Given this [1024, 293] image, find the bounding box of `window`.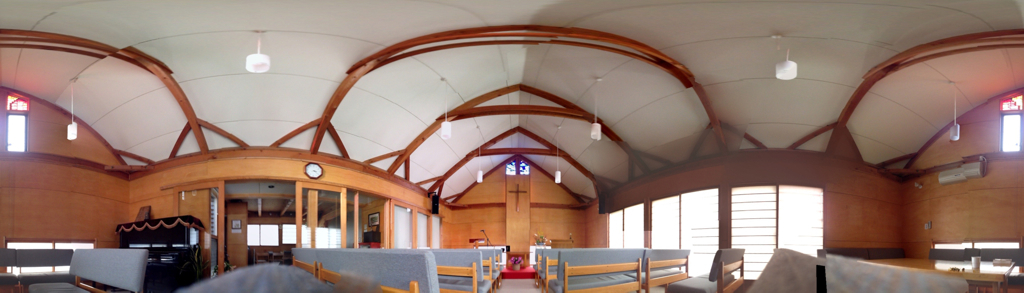
[left=247, top=224, right=304, bottom=245].
